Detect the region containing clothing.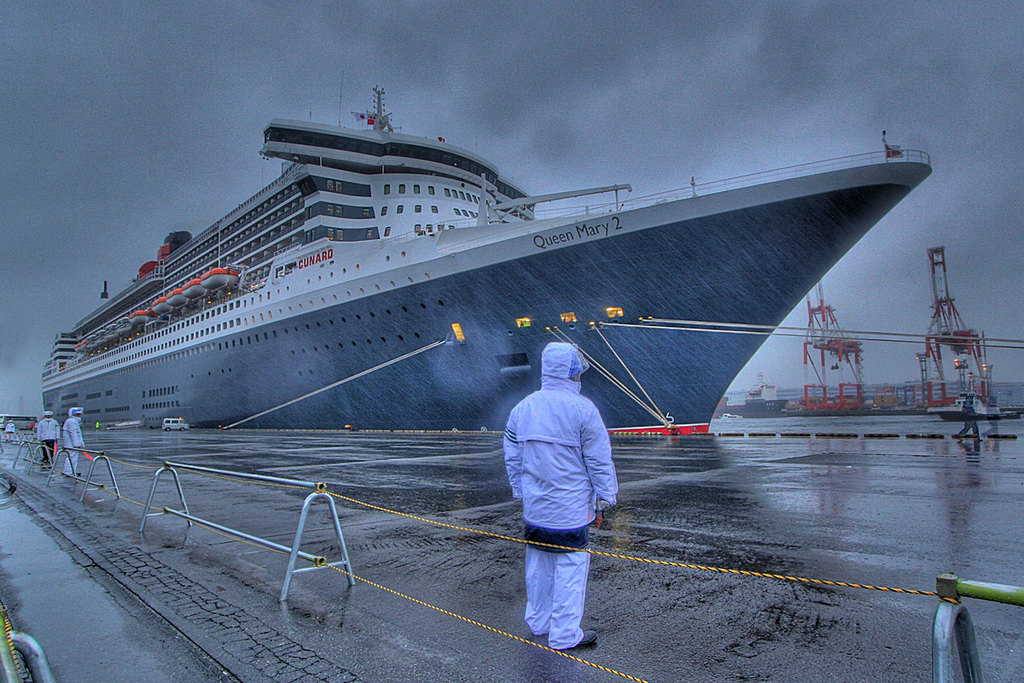
x1=58 y1=415 x2=86 y2=476.
